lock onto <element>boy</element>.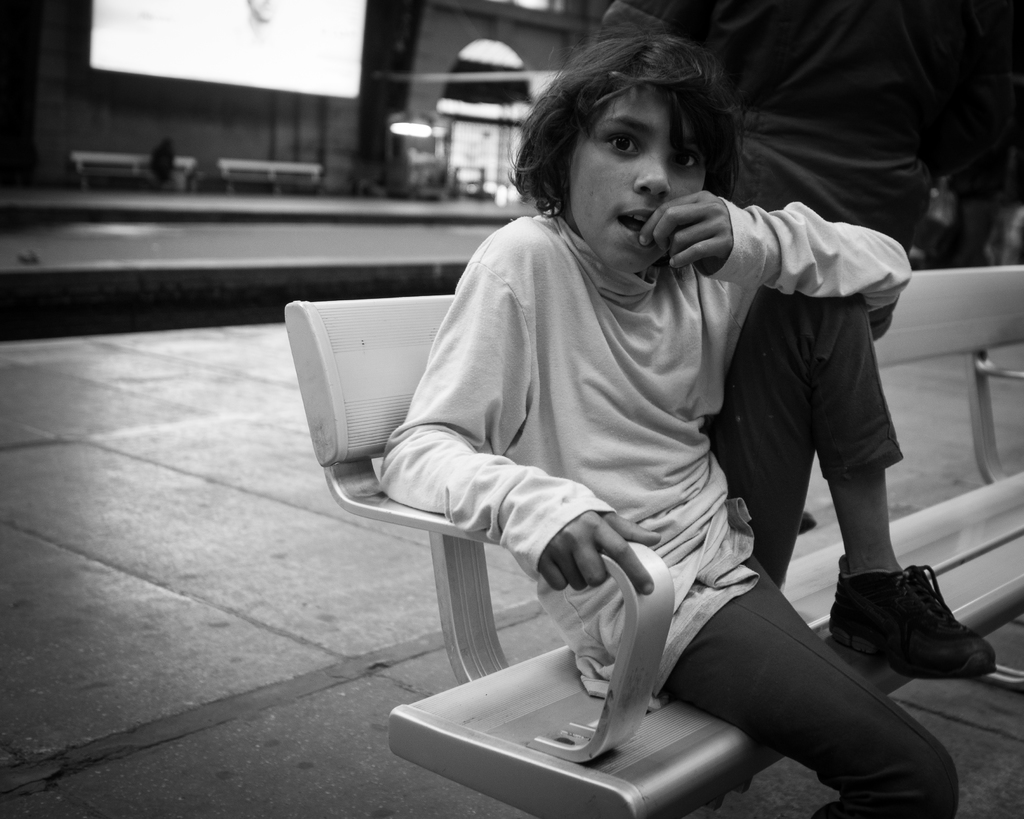
Locked: box(364, 26, 1004, 818).
